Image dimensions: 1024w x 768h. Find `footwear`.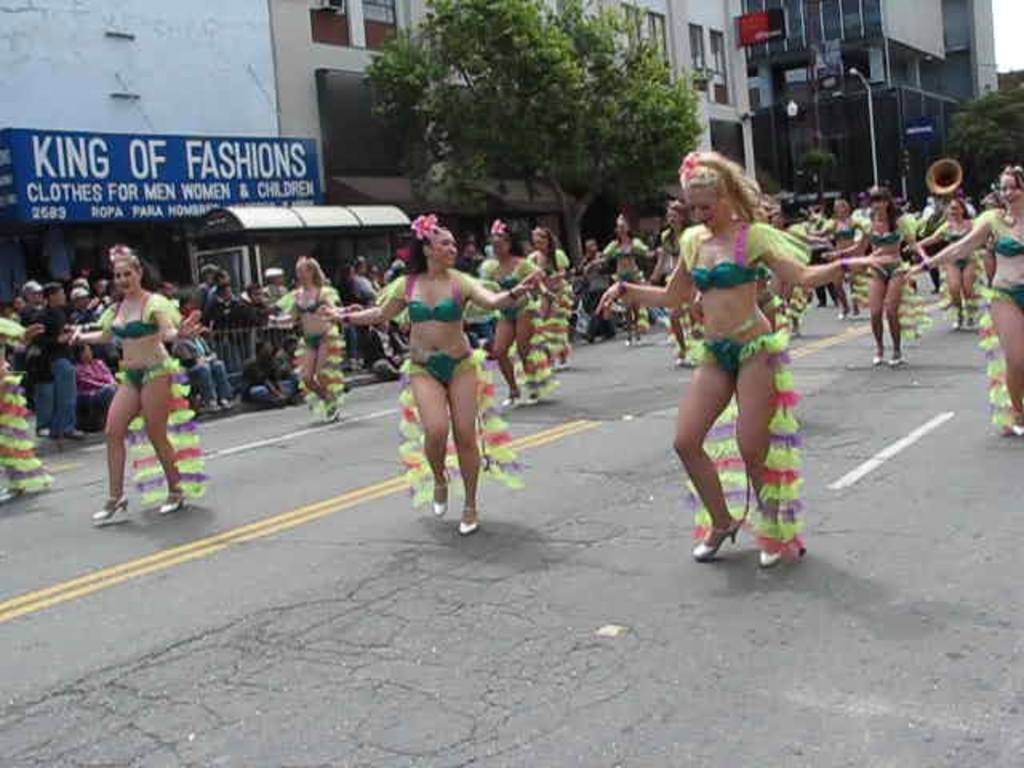
<bbox>690, 510, 744, 562</bbox>.
